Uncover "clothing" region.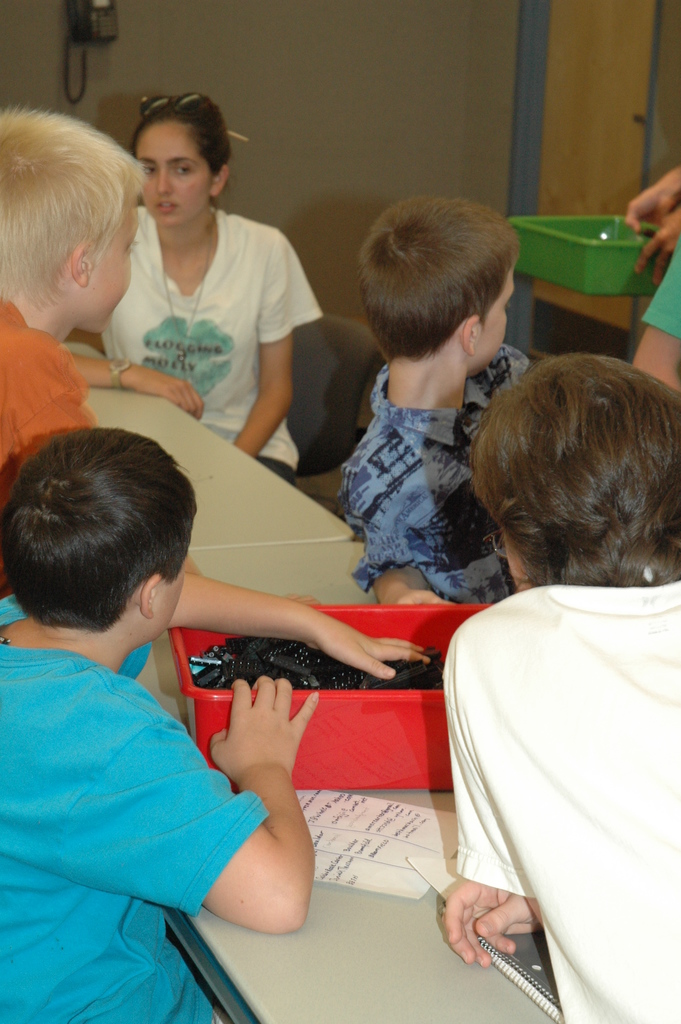
Uncovered: [0,304,87,596].
